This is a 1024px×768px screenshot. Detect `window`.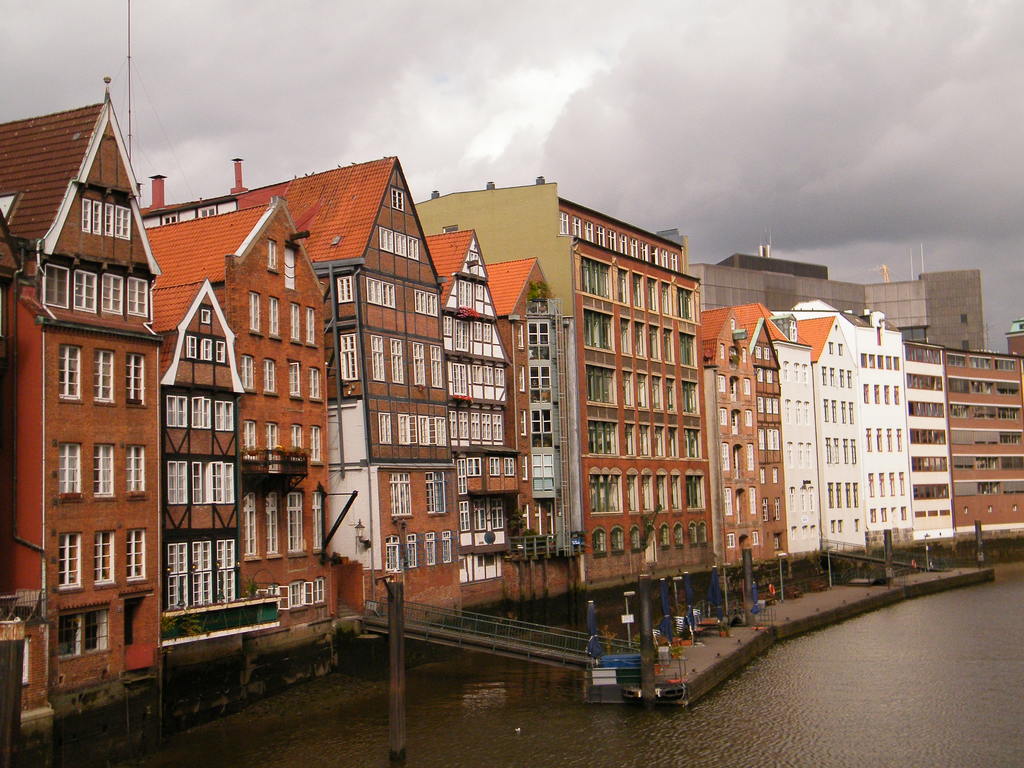
bbox=(493, 500, 507, 529).
